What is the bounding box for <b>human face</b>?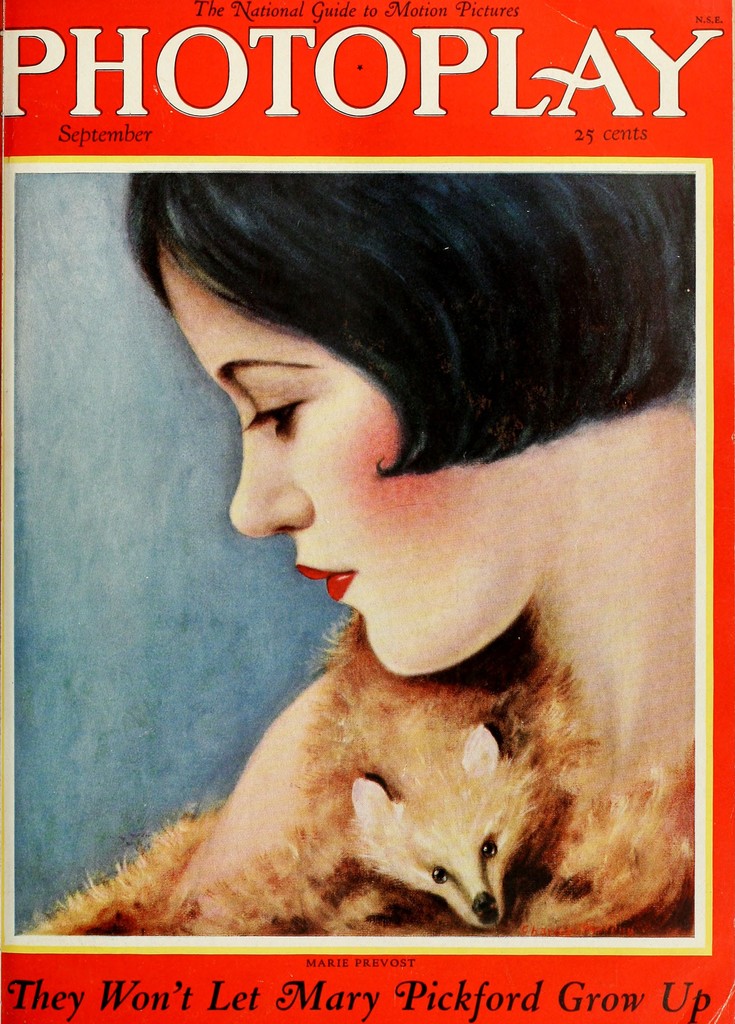
<region>155, 240, 545, 679</region>.
